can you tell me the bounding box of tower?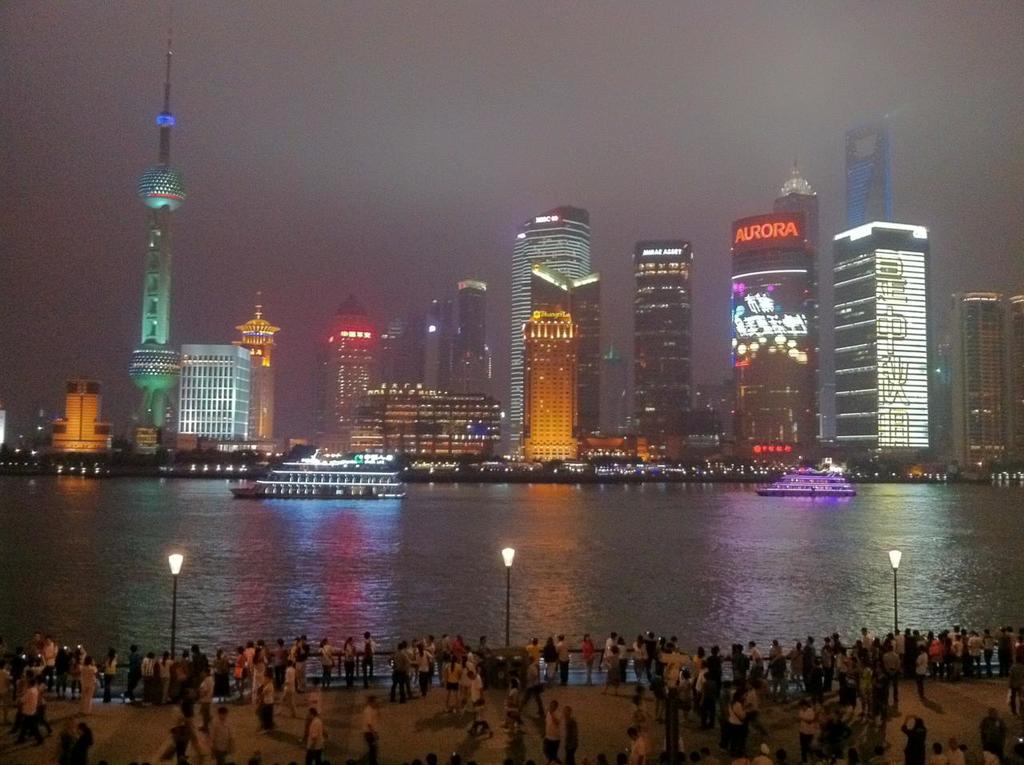
box=[50, 376, 111, 453].
